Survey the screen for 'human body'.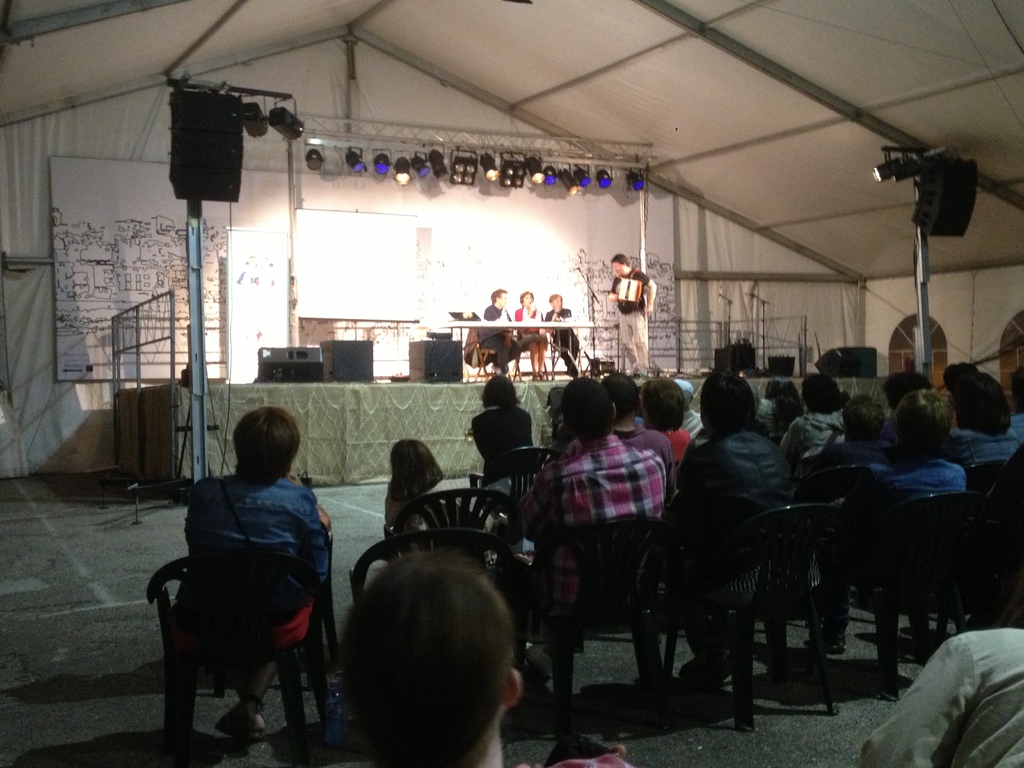
Survey found: locate(659, 428, 801, 682).
